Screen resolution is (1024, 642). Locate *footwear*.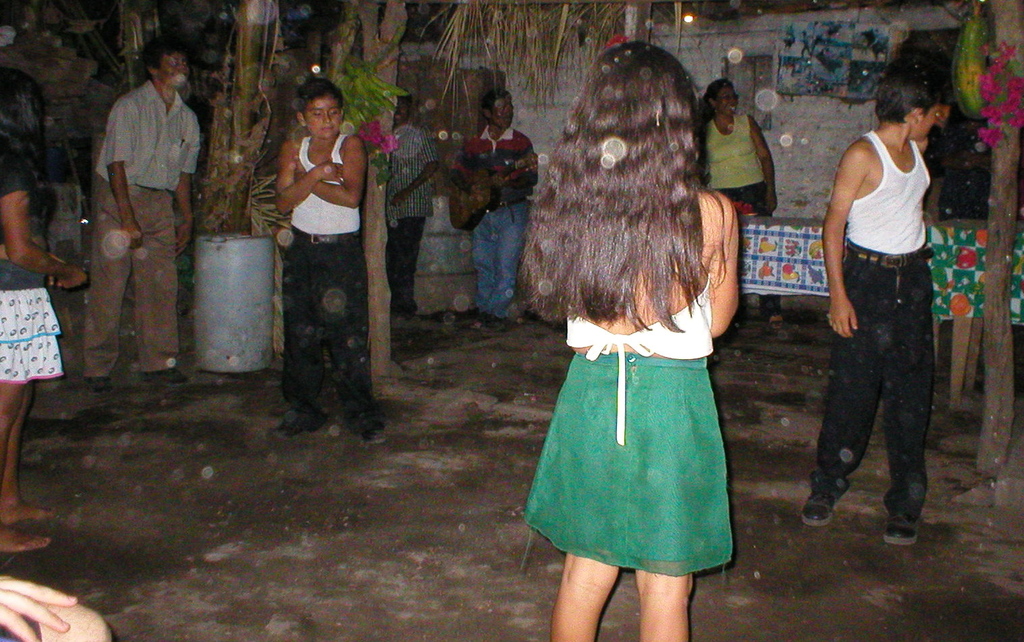
select_region(487, 313, 510, 331).
